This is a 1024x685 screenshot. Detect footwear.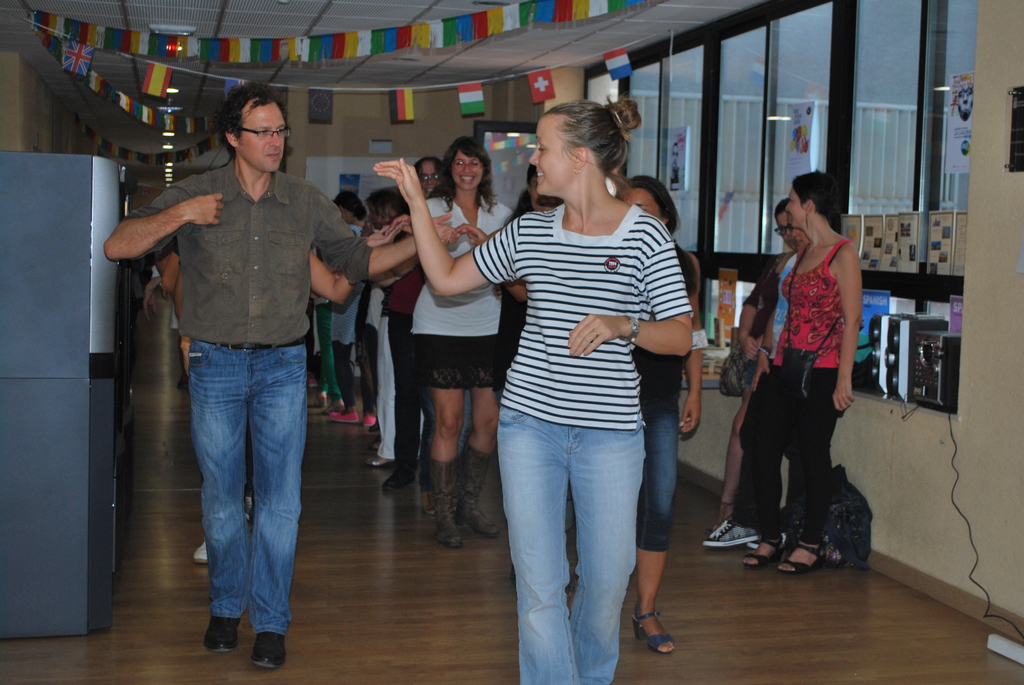
<region>742, 529, 788, 567</region>.
